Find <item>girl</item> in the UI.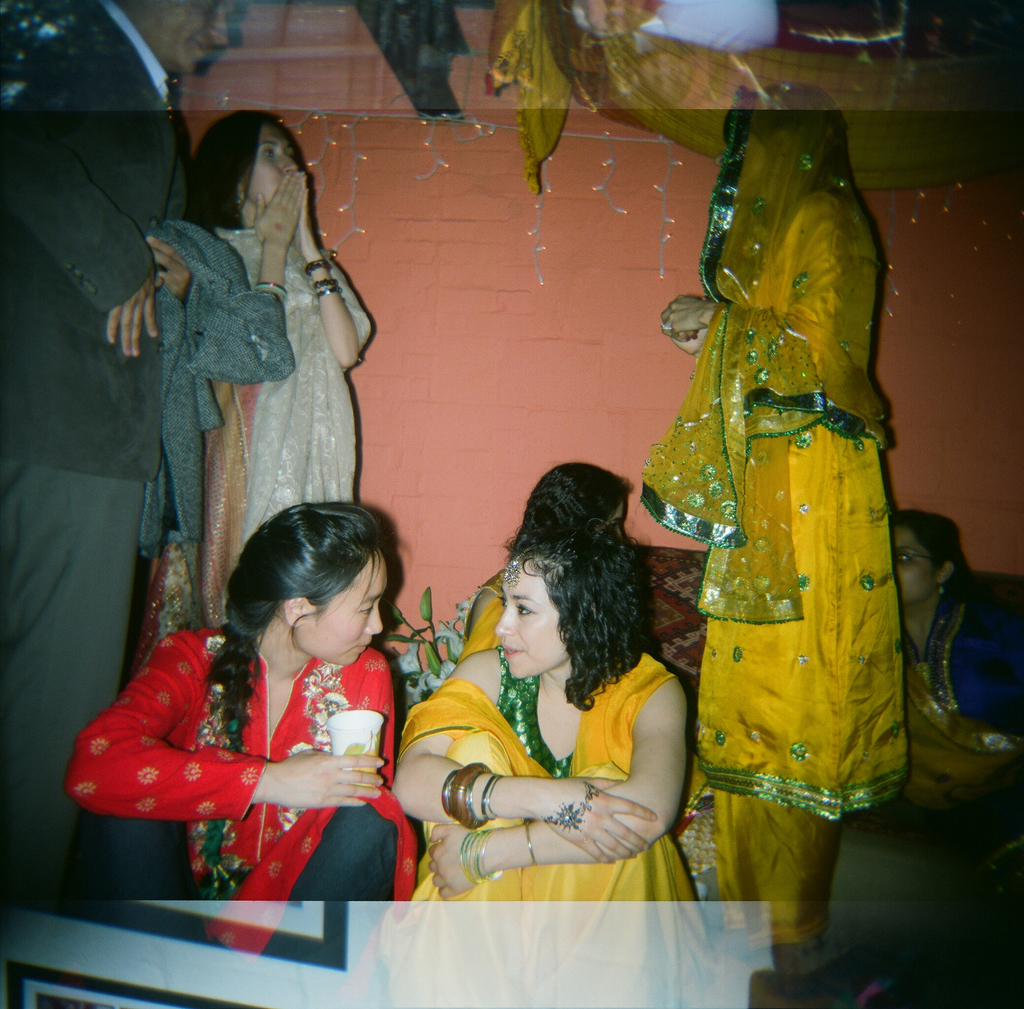
UI element at <box>390,508,685,1008</box>.
